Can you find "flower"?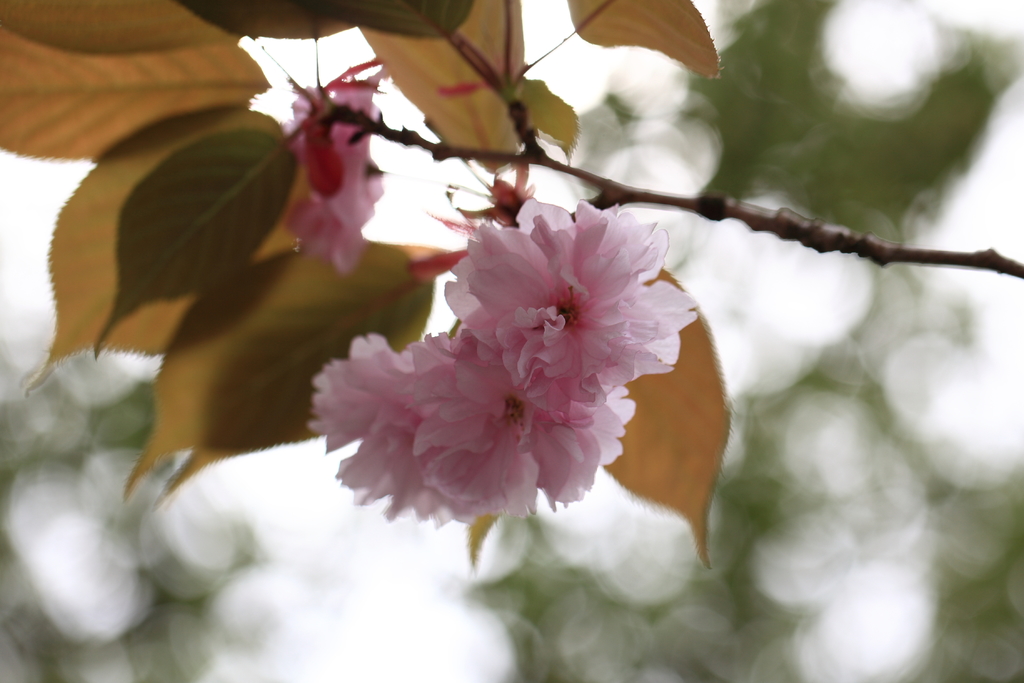
Yes, bounding box: [282,73,383,263].
